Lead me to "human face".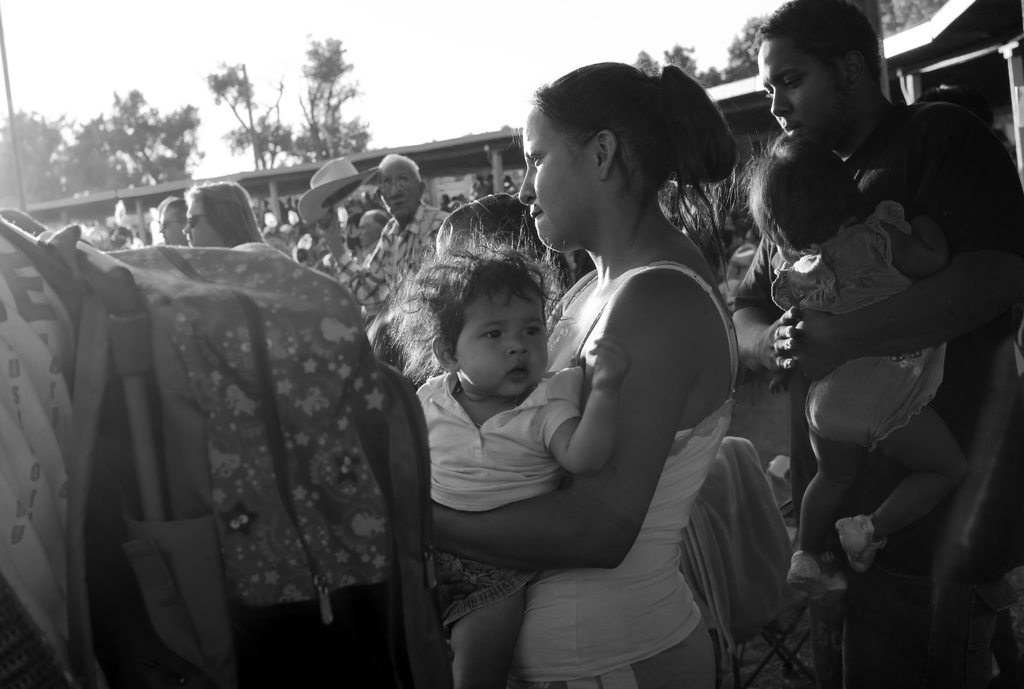
Lead to (x1=184, y1=202, x2=223, y2=247).
